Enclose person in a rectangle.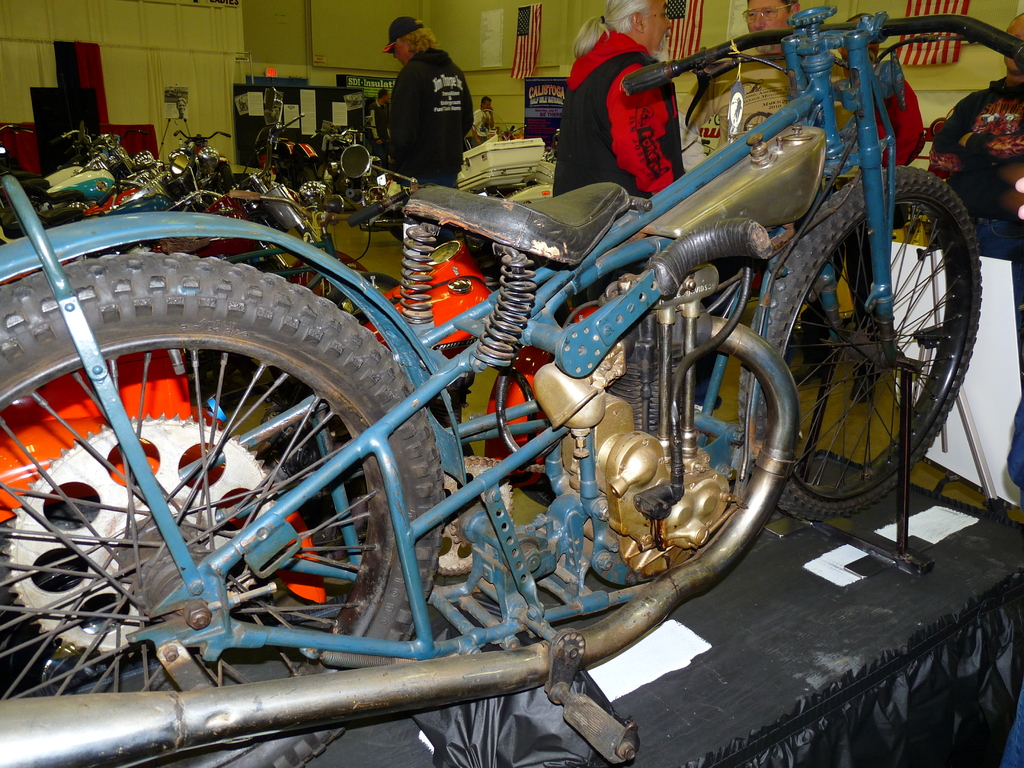
(x1=840, y1=19, x2=920, y2=212).
